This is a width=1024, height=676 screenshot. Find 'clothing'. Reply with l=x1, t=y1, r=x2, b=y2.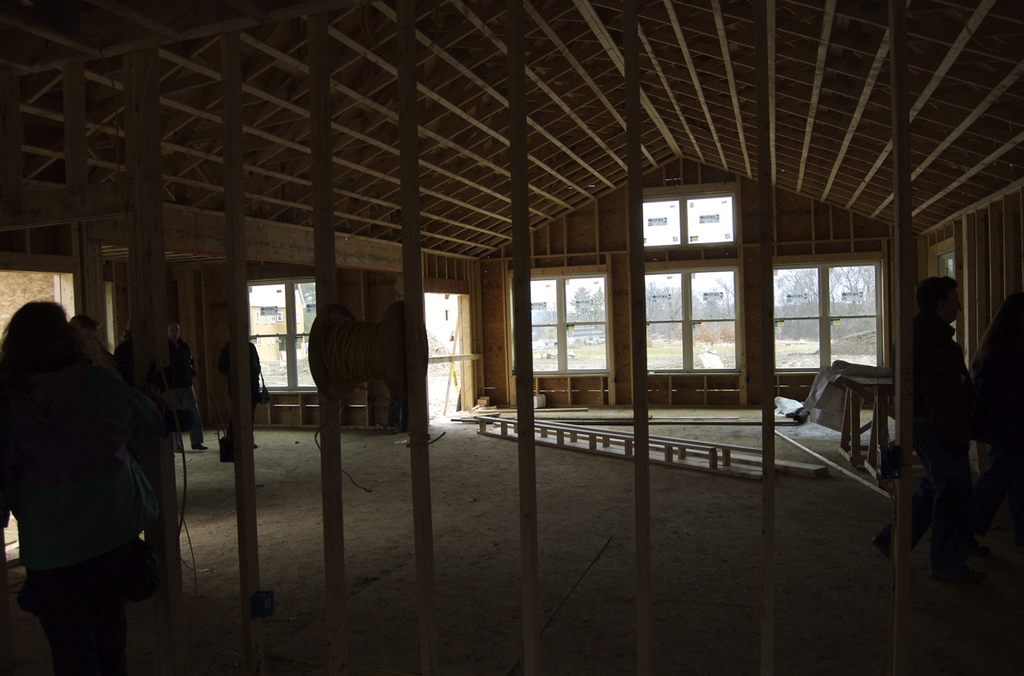
l=914, t=305, r=975, b=588.
